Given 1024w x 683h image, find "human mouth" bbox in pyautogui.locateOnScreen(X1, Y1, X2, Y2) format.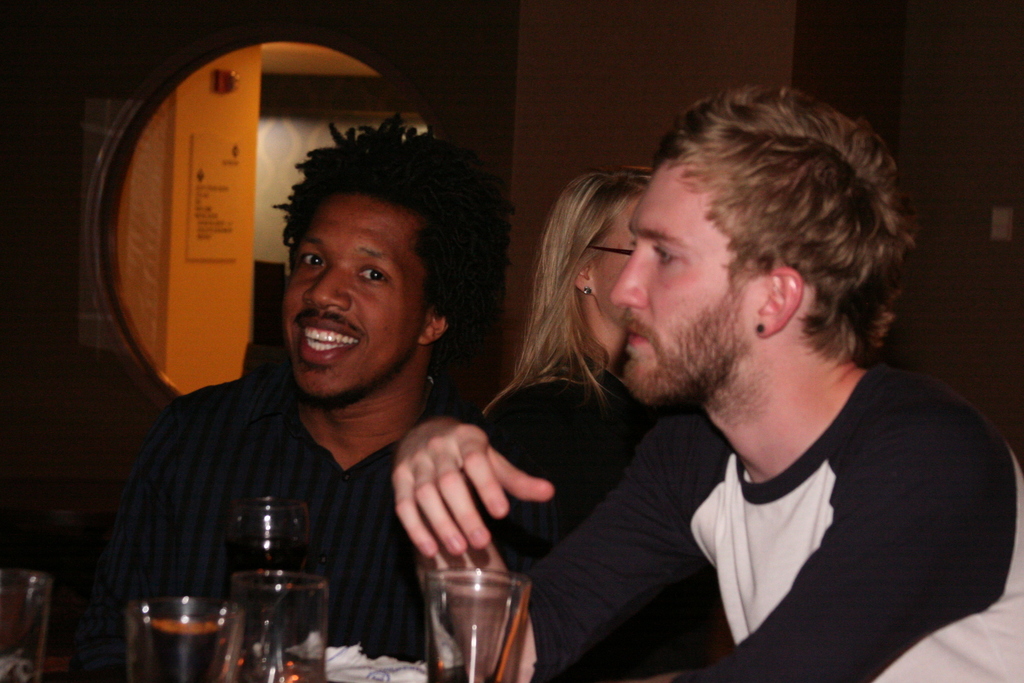
pyautogui.locateOnScreen(296, 315, 358, 359).
